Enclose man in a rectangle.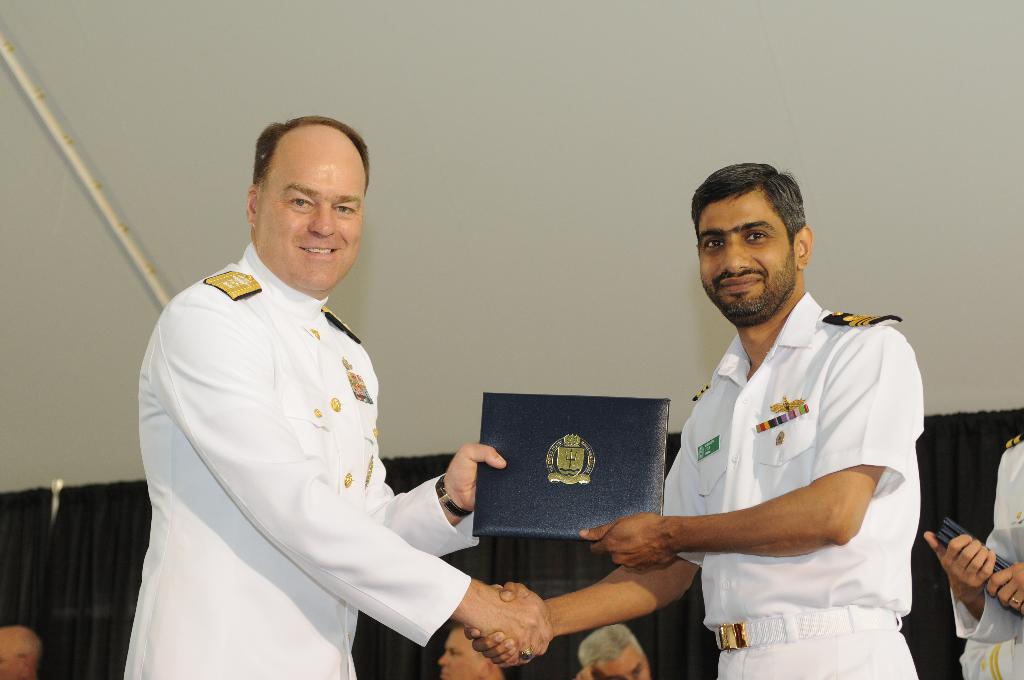
crop(439, 622, 504, 679).
